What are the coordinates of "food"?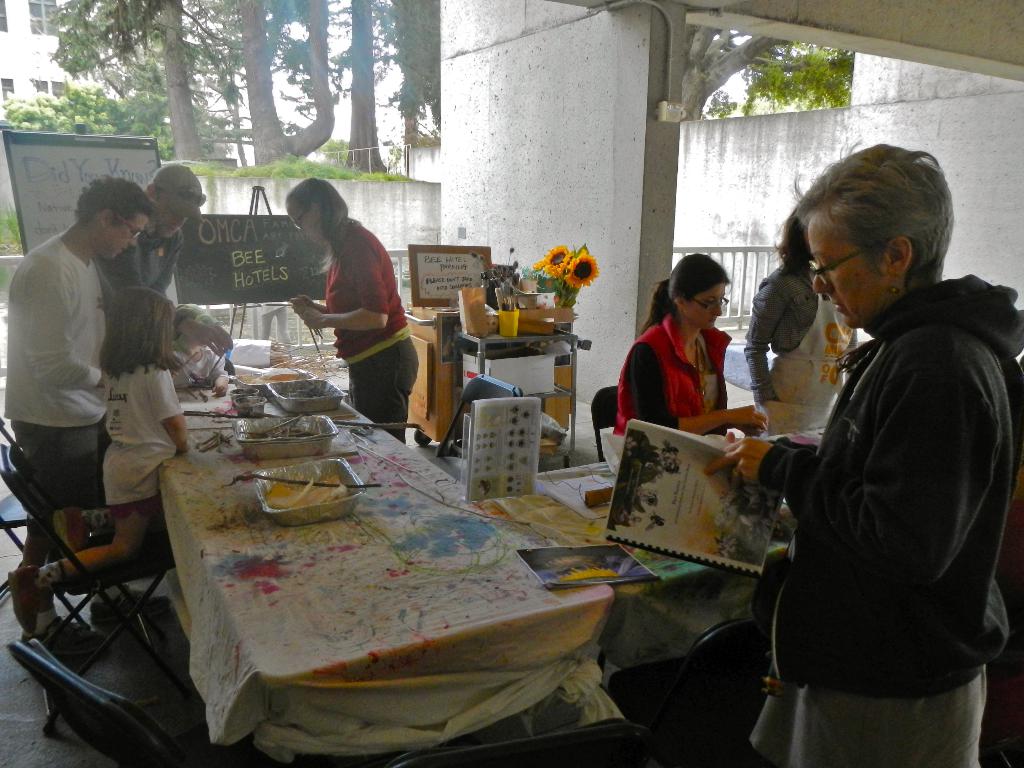
crop(265, 470, 348, 511).
